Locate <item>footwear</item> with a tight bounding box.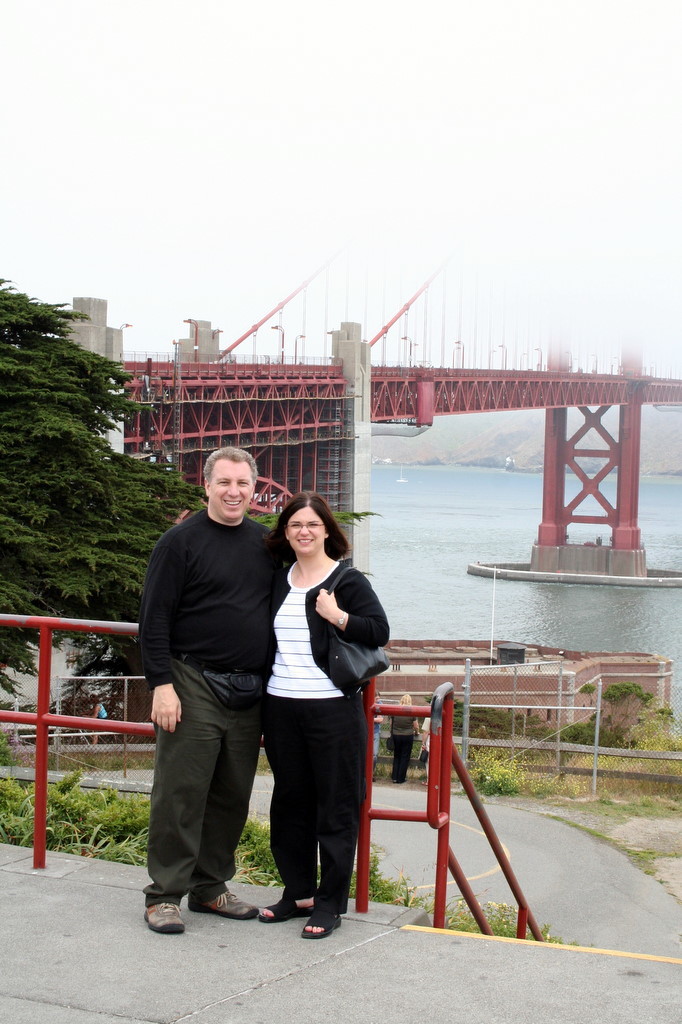
189:884:253:917.
